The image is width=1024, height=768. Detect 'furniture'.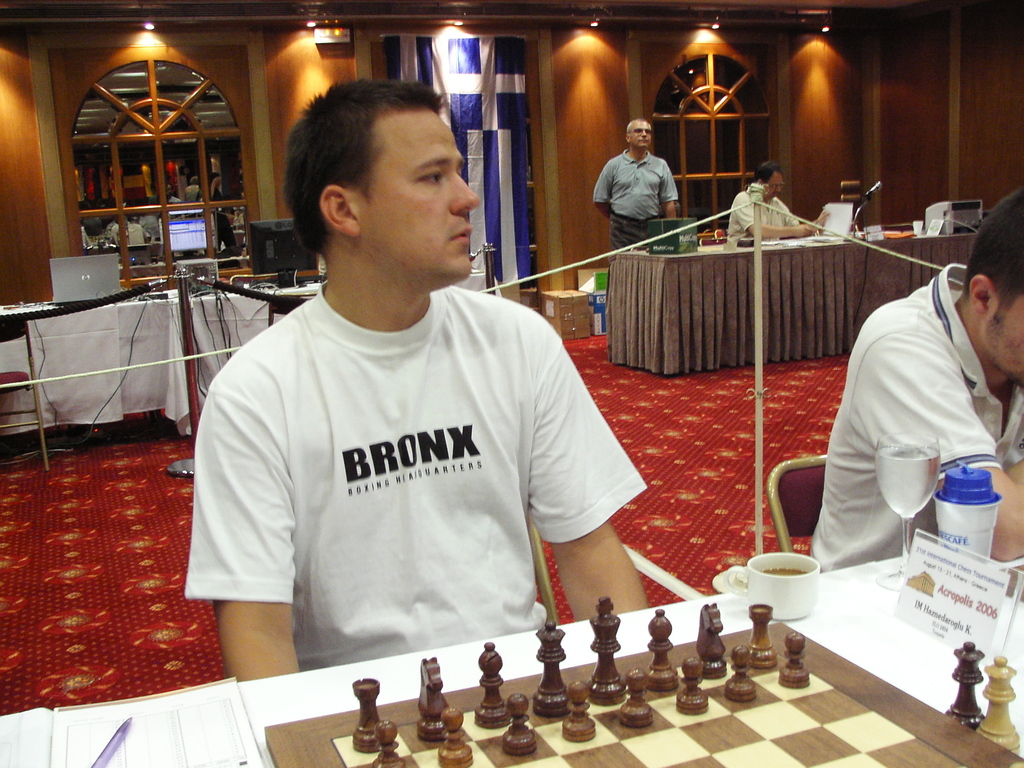
Detection: (left=767, top=452, right=829, bottom=553).
